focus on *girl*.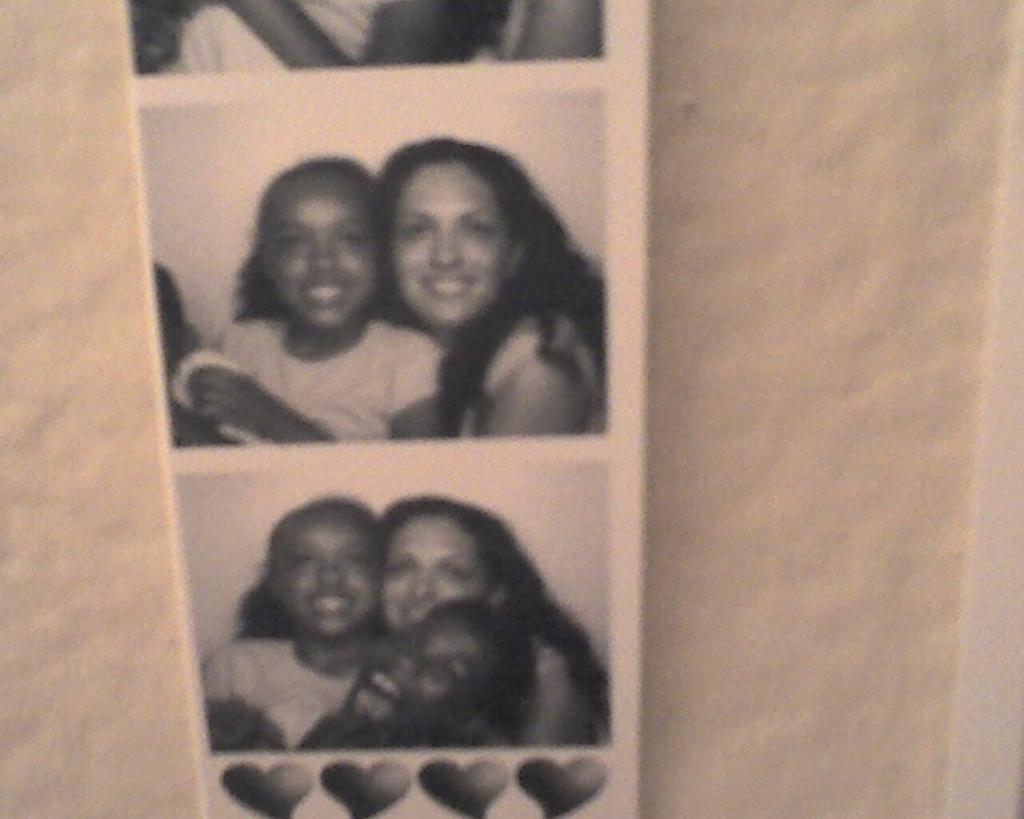
Focused at <box>165,157,447,443</box>.
